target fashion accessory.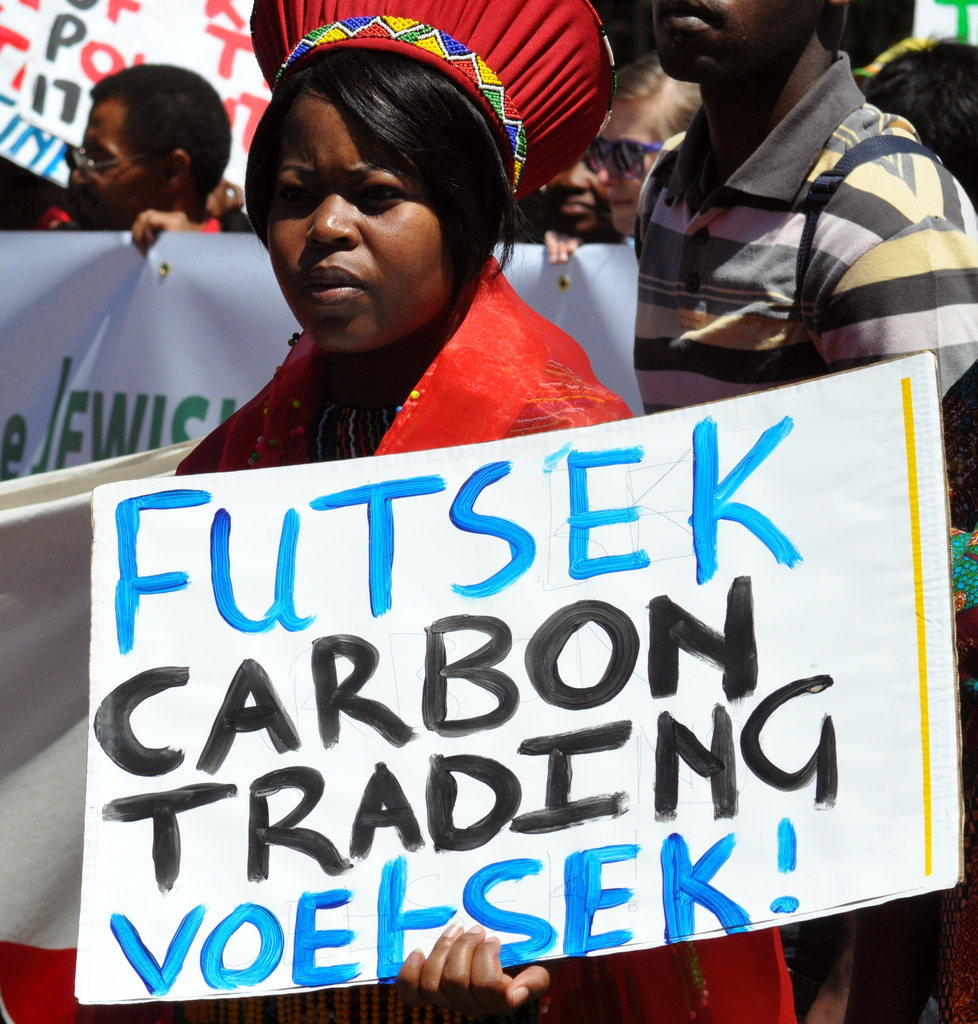
Target region: 250, 0, 629, 207.
